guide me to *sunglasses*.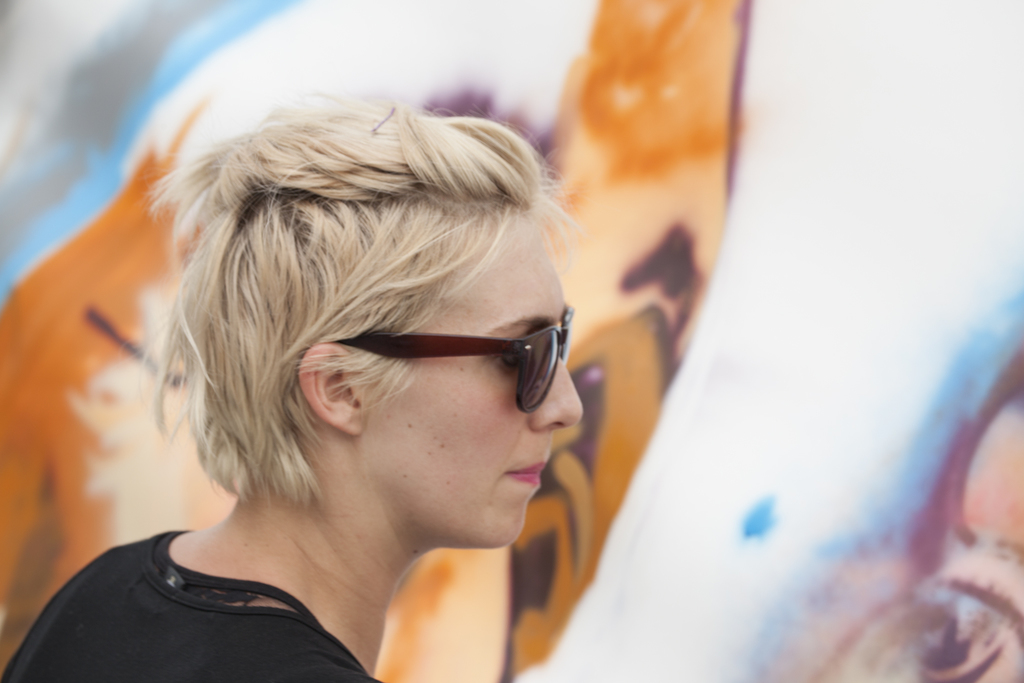
Guidance: 322:300:582:420.
